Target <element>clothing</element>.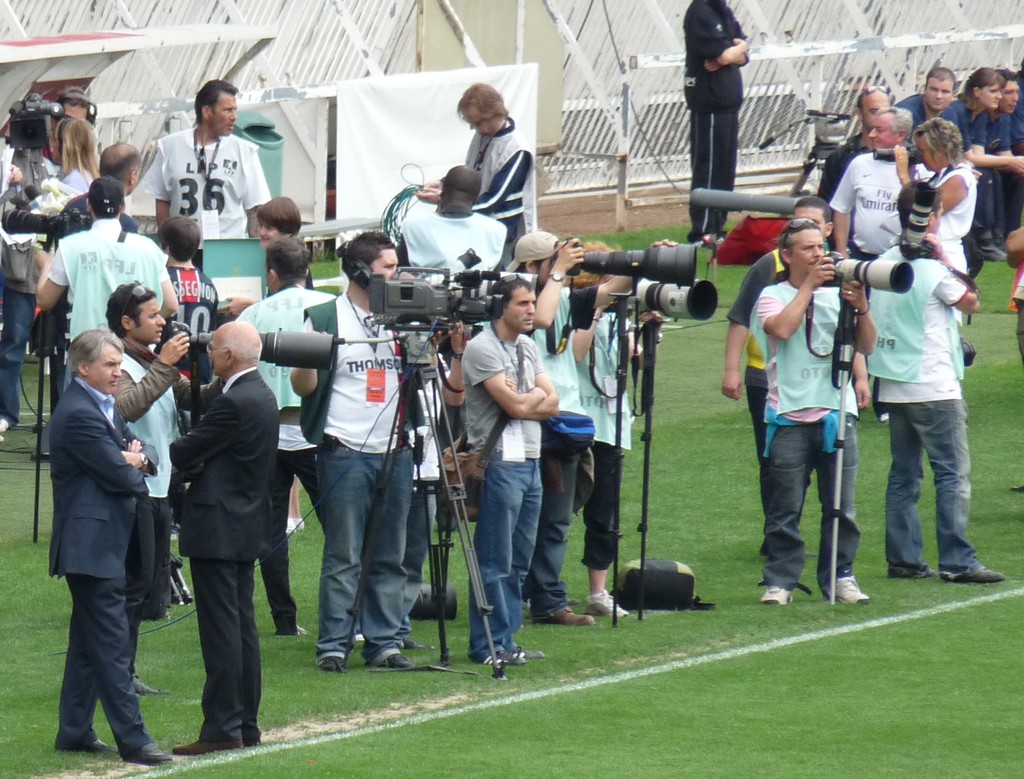
Target region: bbox(396, 344, 447, 598).
